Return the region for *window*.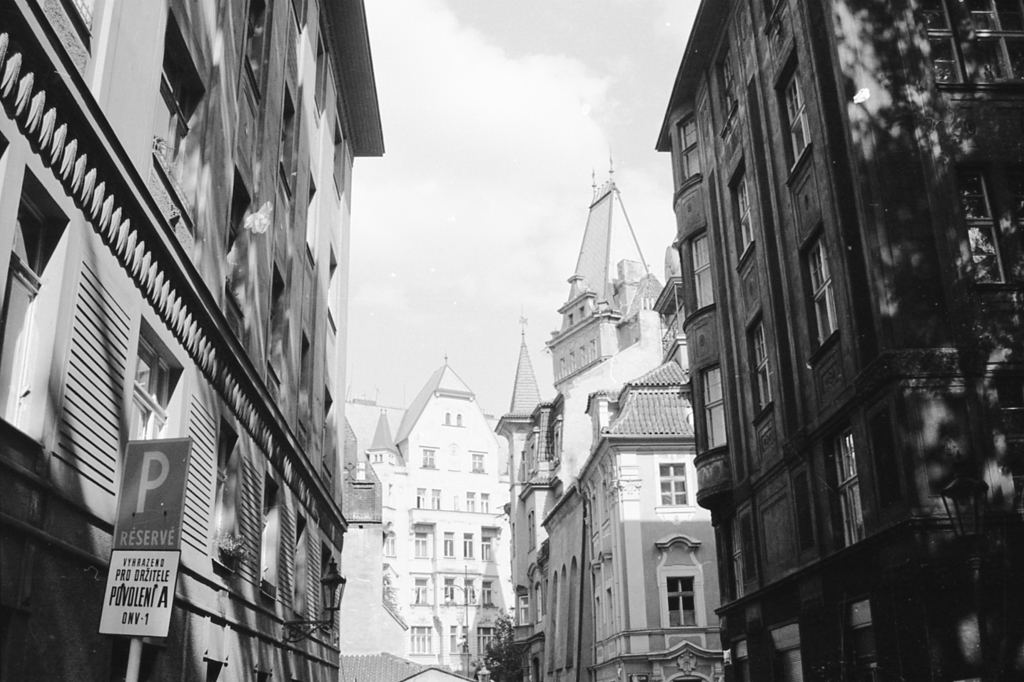
(461, 529, 476, 561).
